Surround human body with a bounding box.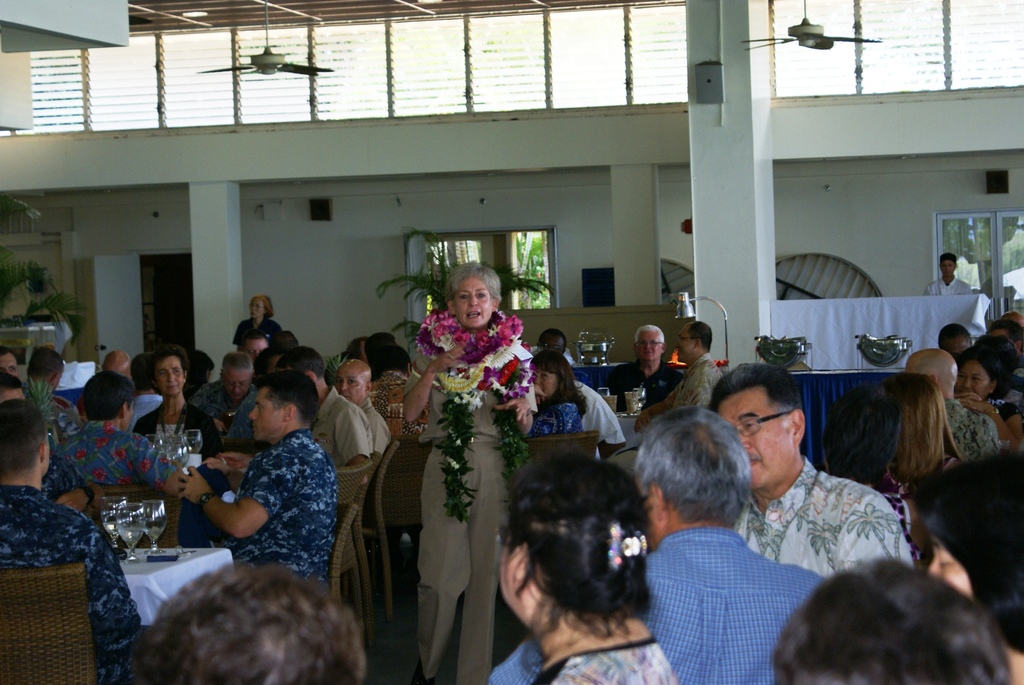
Rect(921, 271, 977, 297).
